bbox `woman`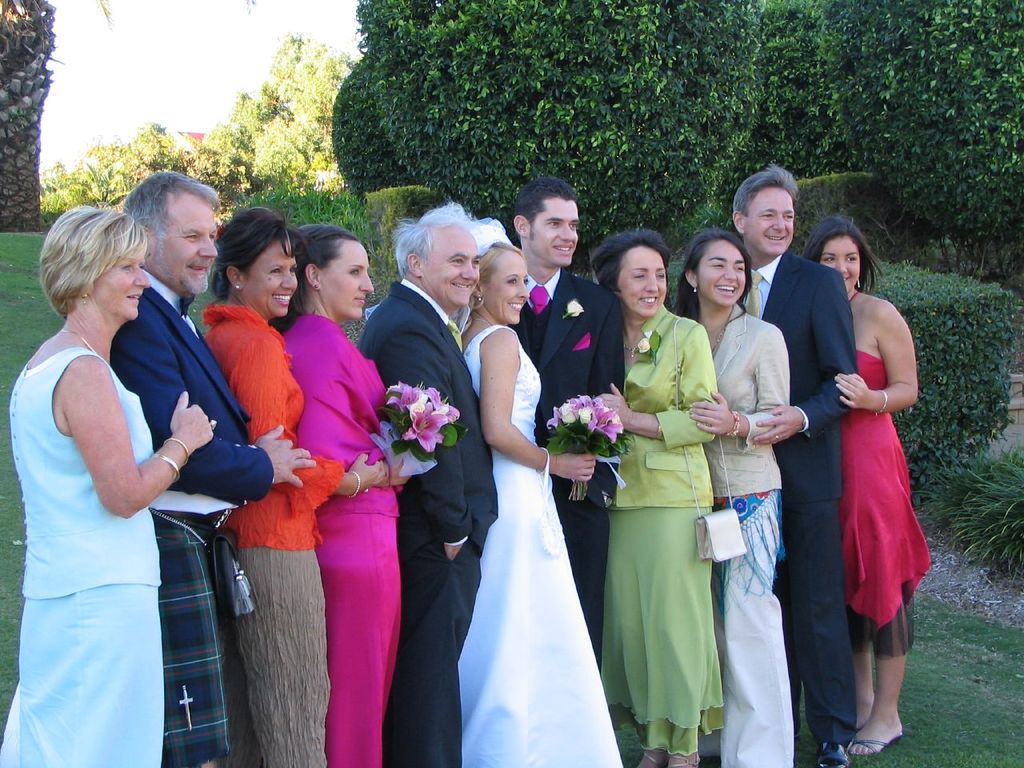
<box>449,202,631,767</box>
